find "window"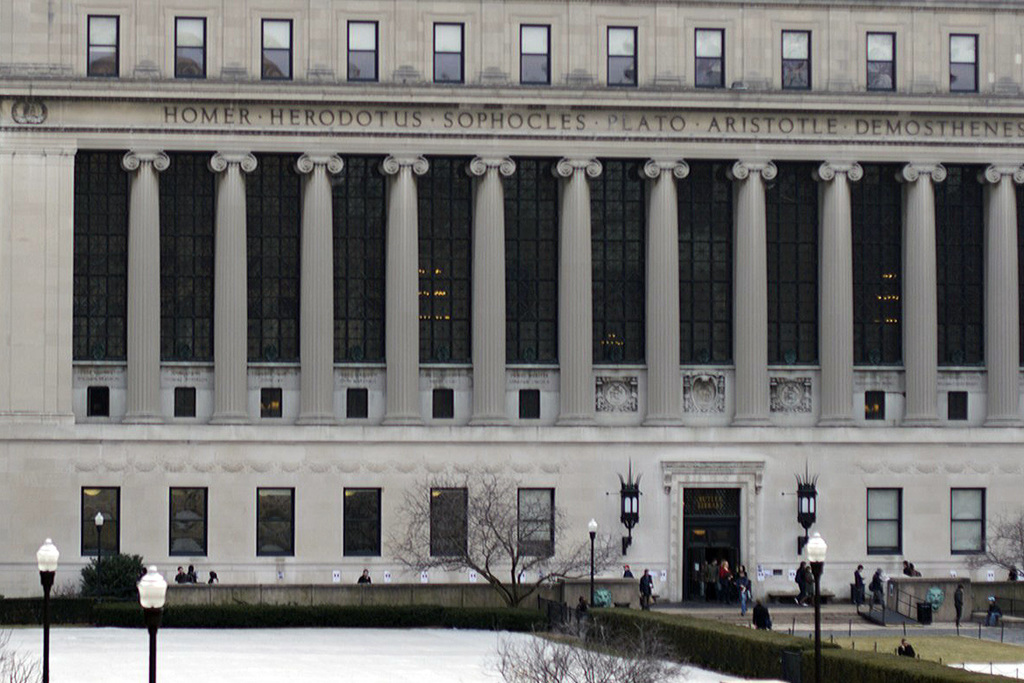
rect(949, 482, 985, 565)
